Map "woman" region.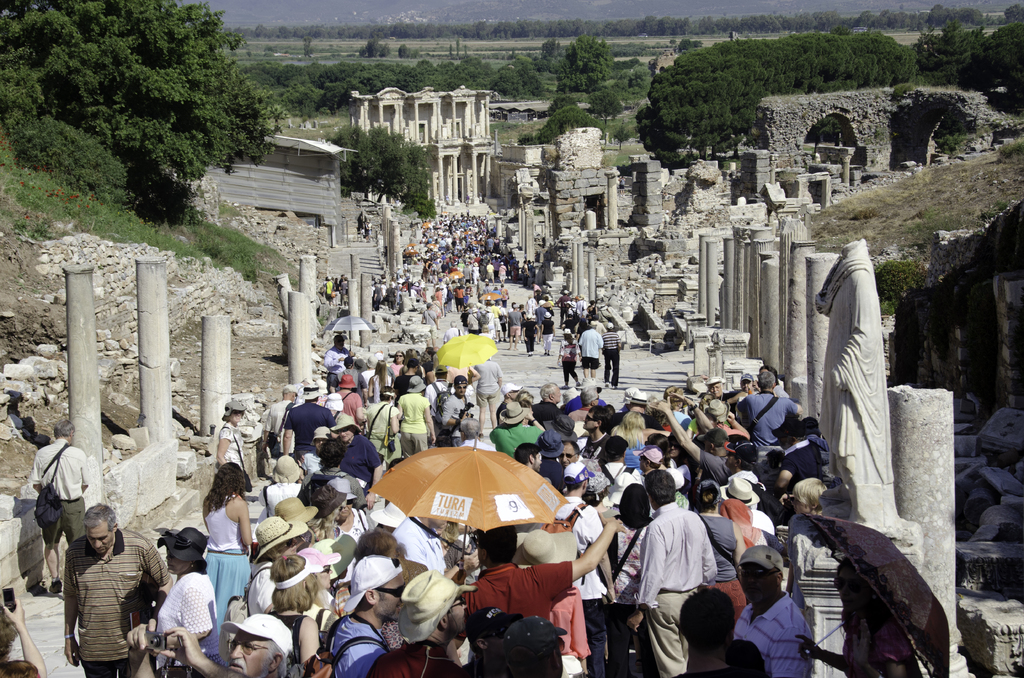
Mapped to [152,522,239,677].
